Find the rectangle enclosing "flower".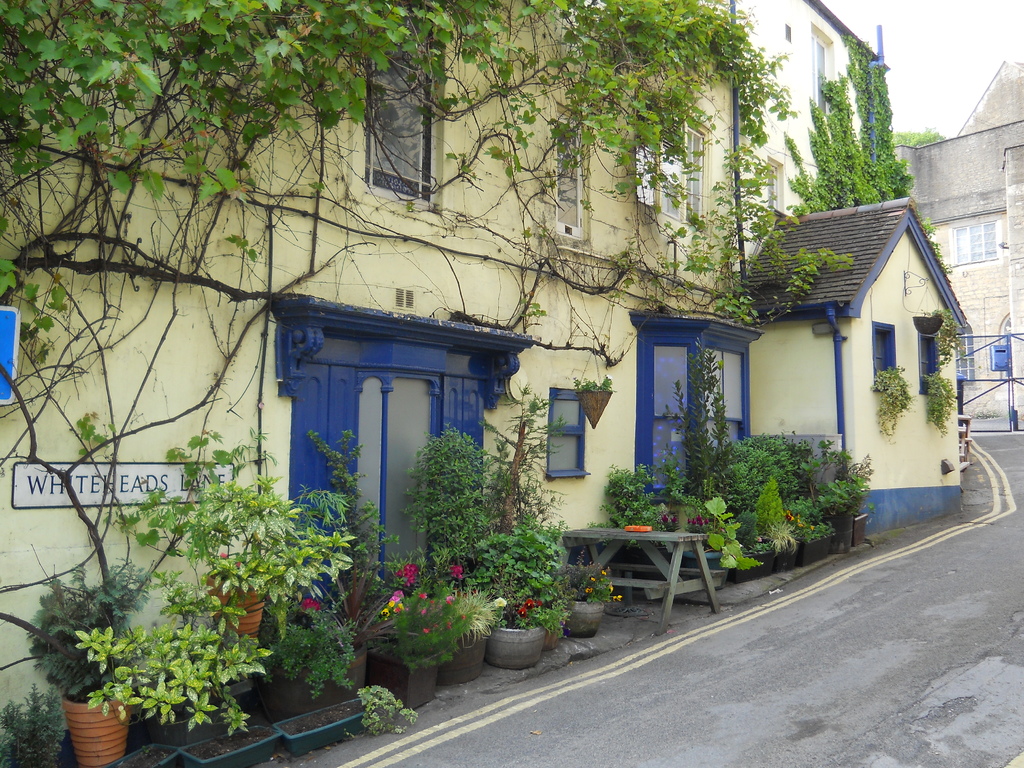
bbox(220, 549, 230, 561).
